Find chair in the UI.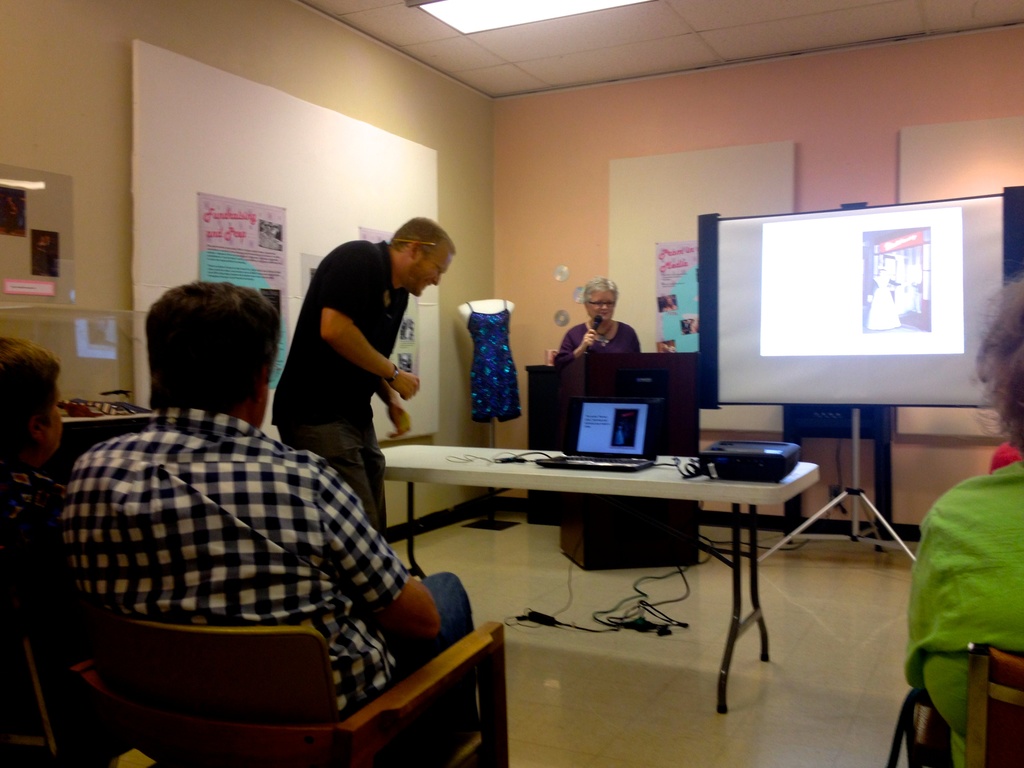
UI element at 881 641 1023 767.
